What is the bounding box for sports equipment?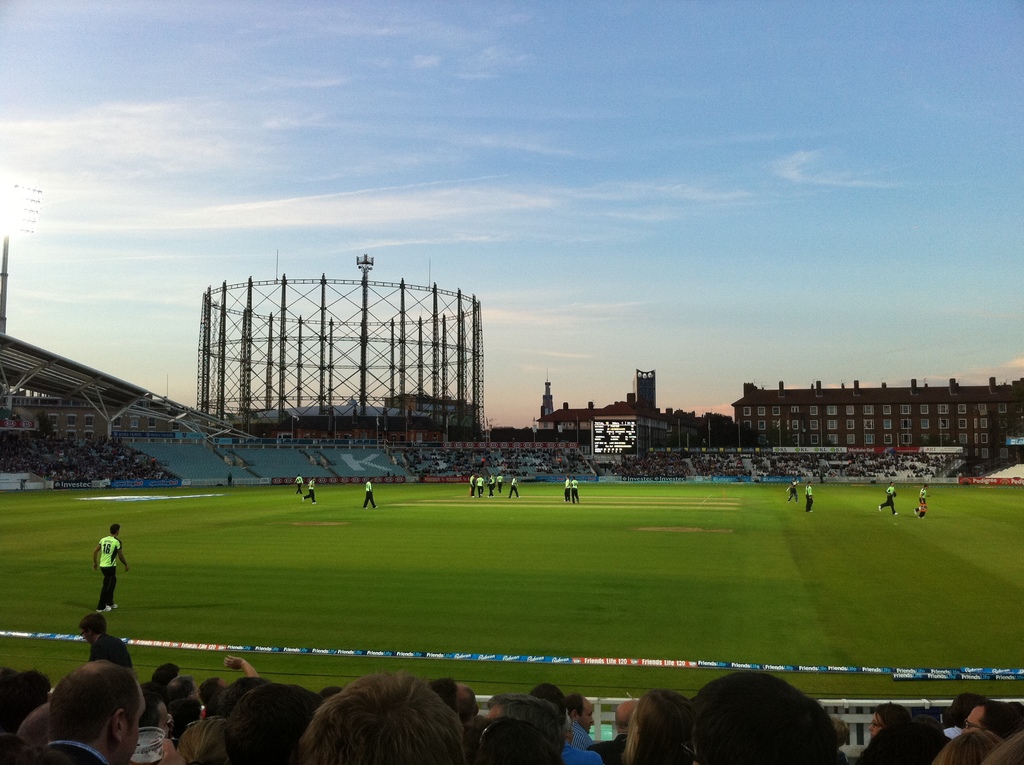
rect(93, 605, 111, 615).
